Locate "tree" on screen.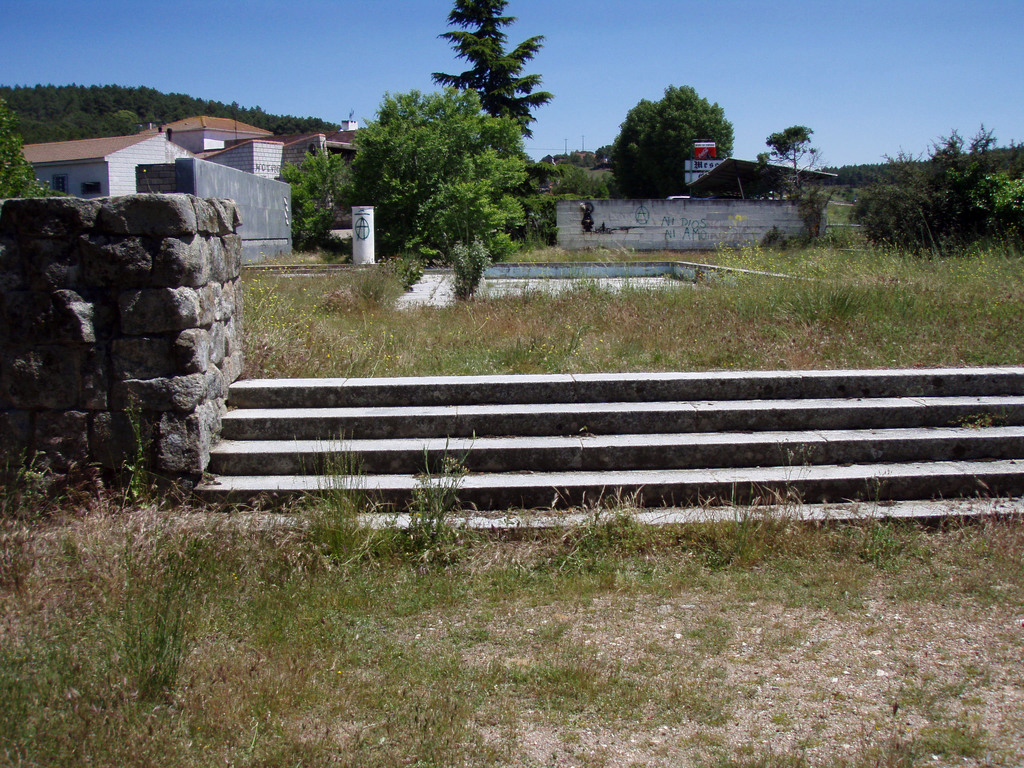
On screen at Rect(444, 0, 560, 170).
